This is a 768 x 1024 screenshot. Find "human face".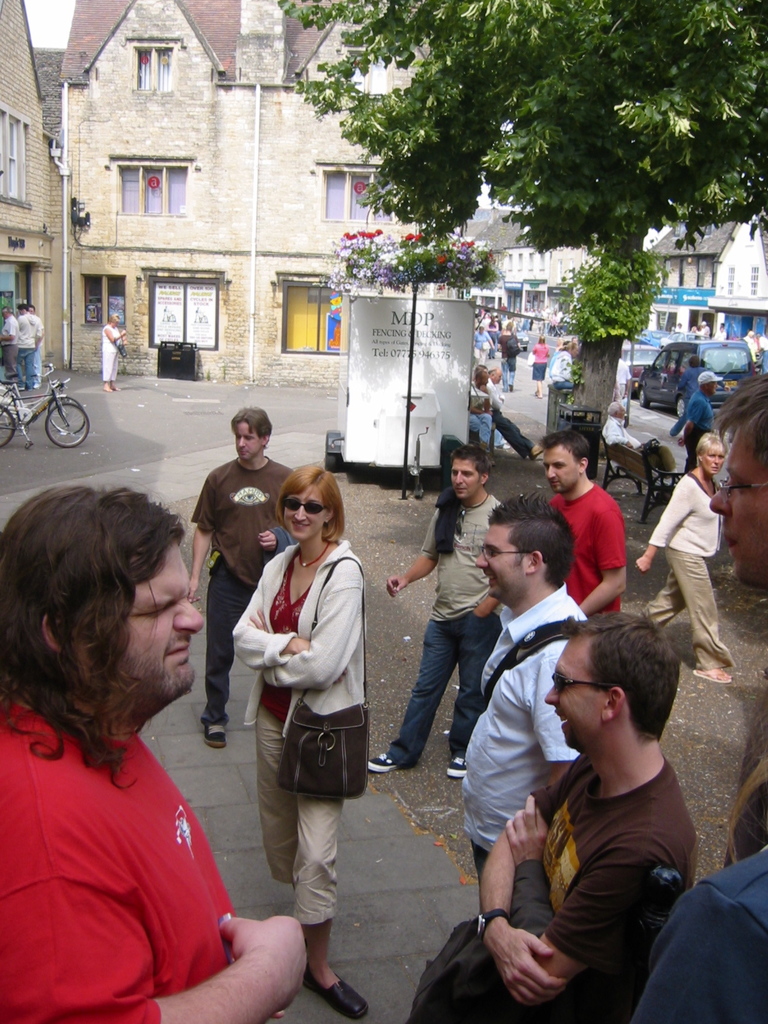
Bounding box: 288:491:324:535.
